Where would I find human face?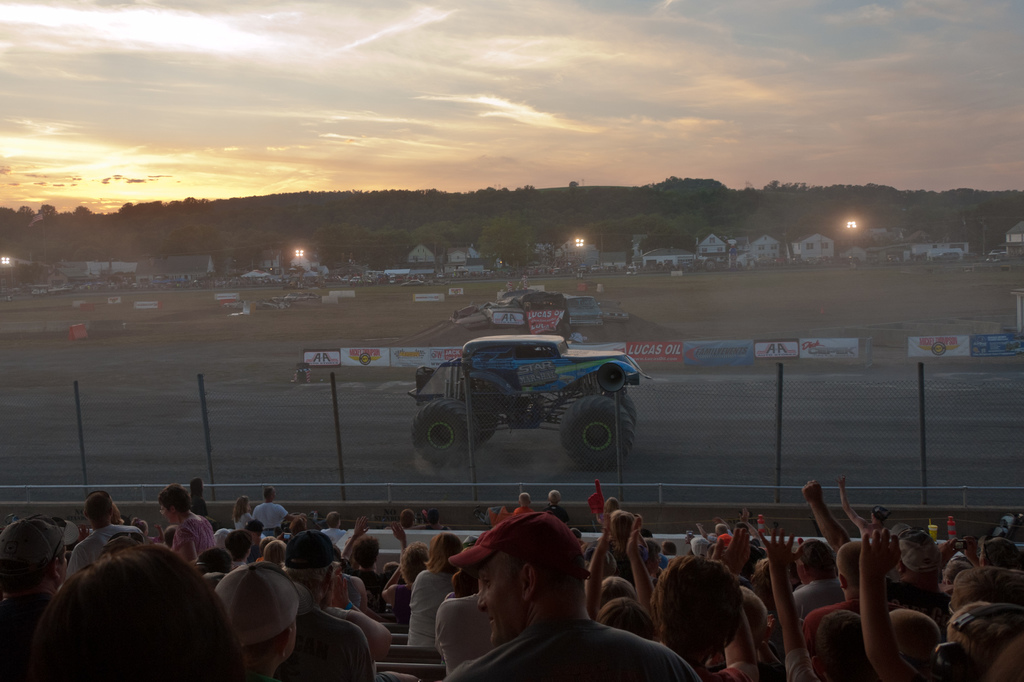
At <region>291, 619, 297, 657</region>.
